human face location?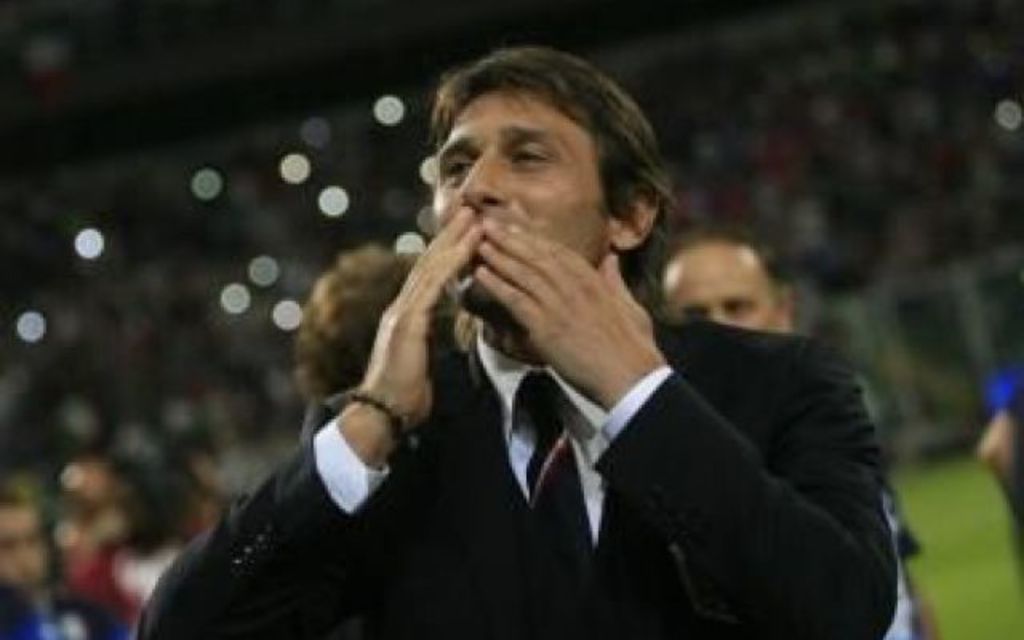
BBox(435, 82, 606, 318)
